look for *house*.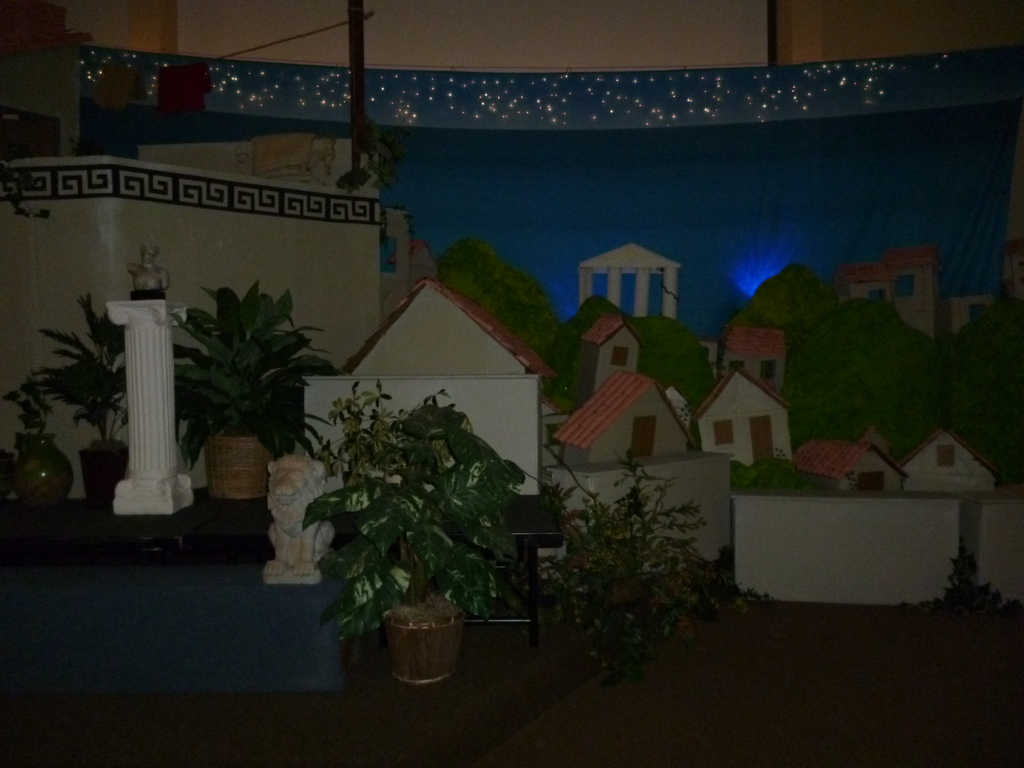
Found: 830 243 945 346.
